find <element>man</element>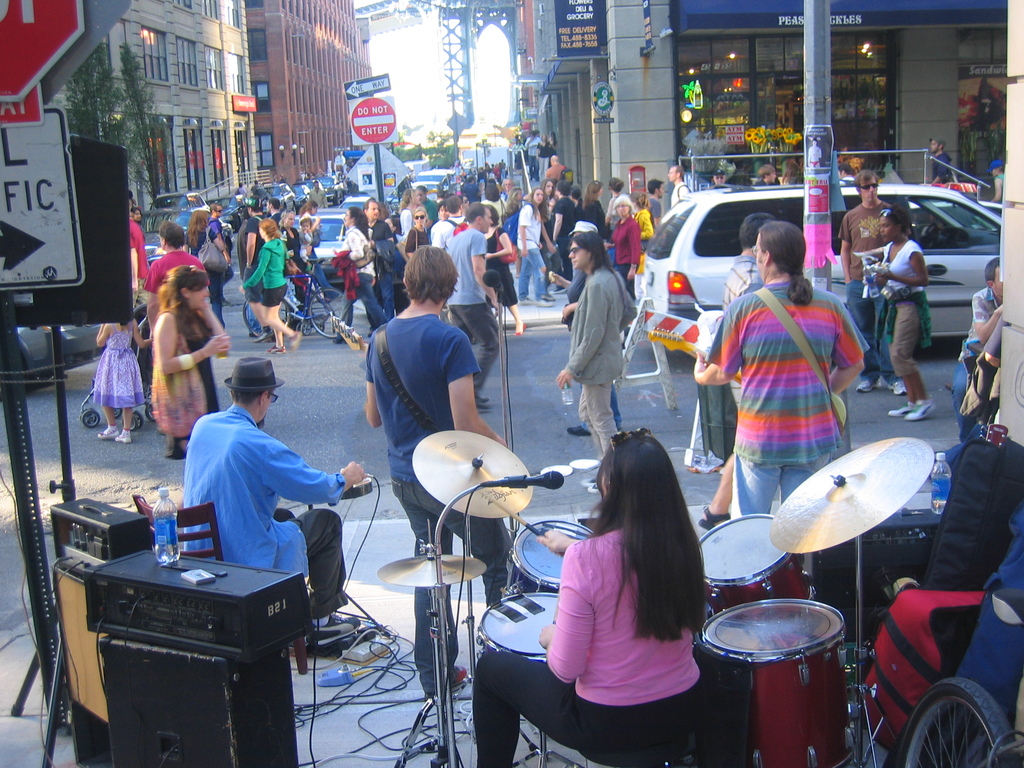
Rect(336, 150, 345, 168)
